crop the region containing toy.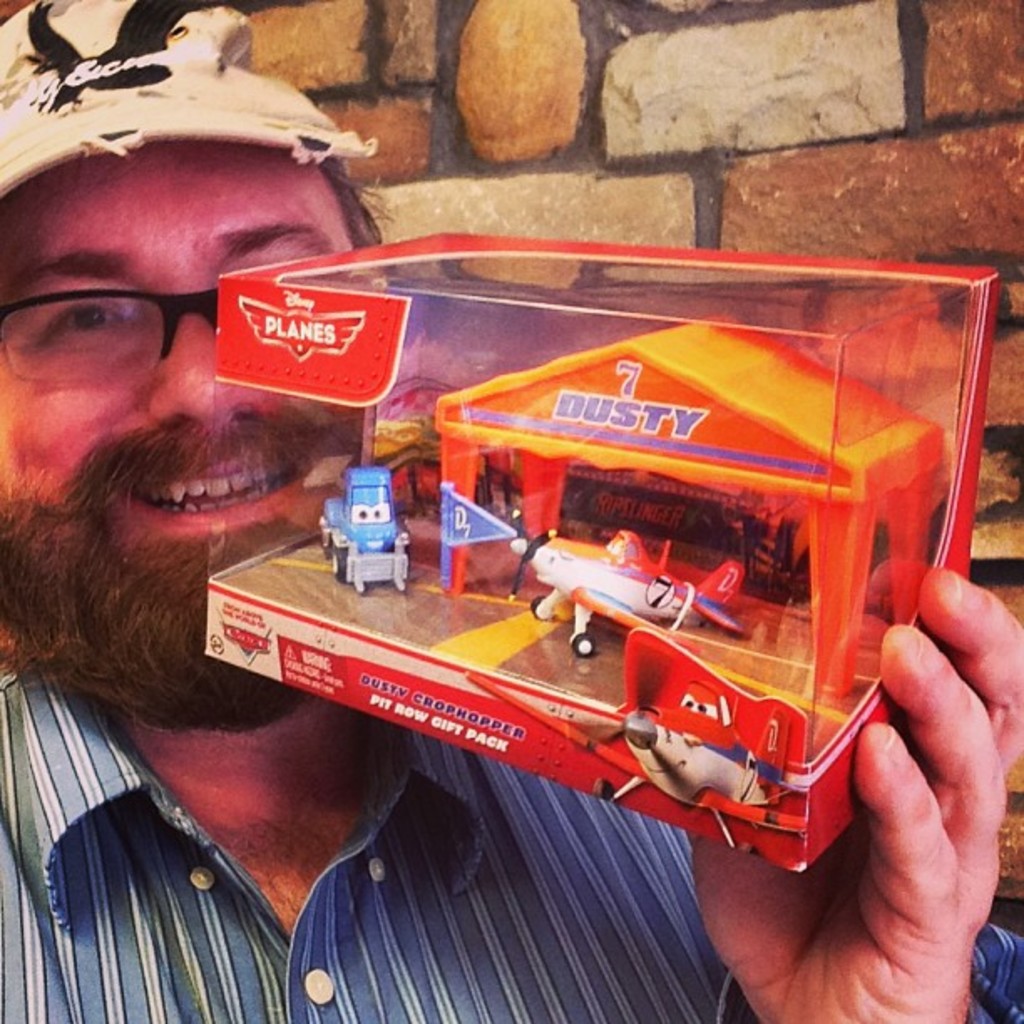
Crop region: pyautogui.locateOnScreen(325, 458, 428, 602).
